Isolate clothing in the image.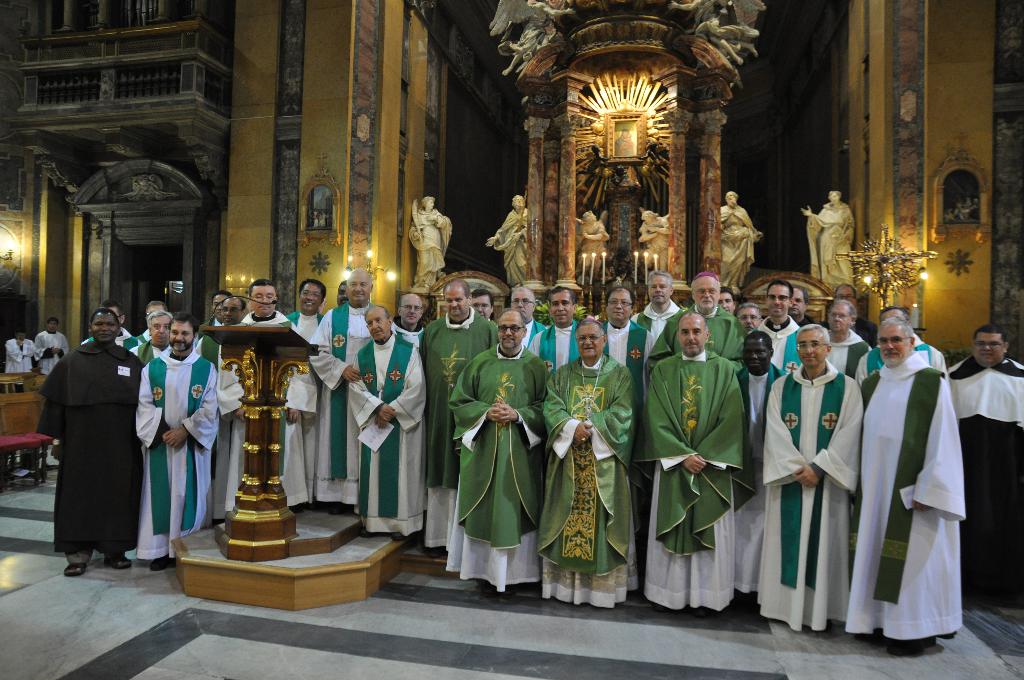
Isolated region: select_region(718, 205, 754, 289).
